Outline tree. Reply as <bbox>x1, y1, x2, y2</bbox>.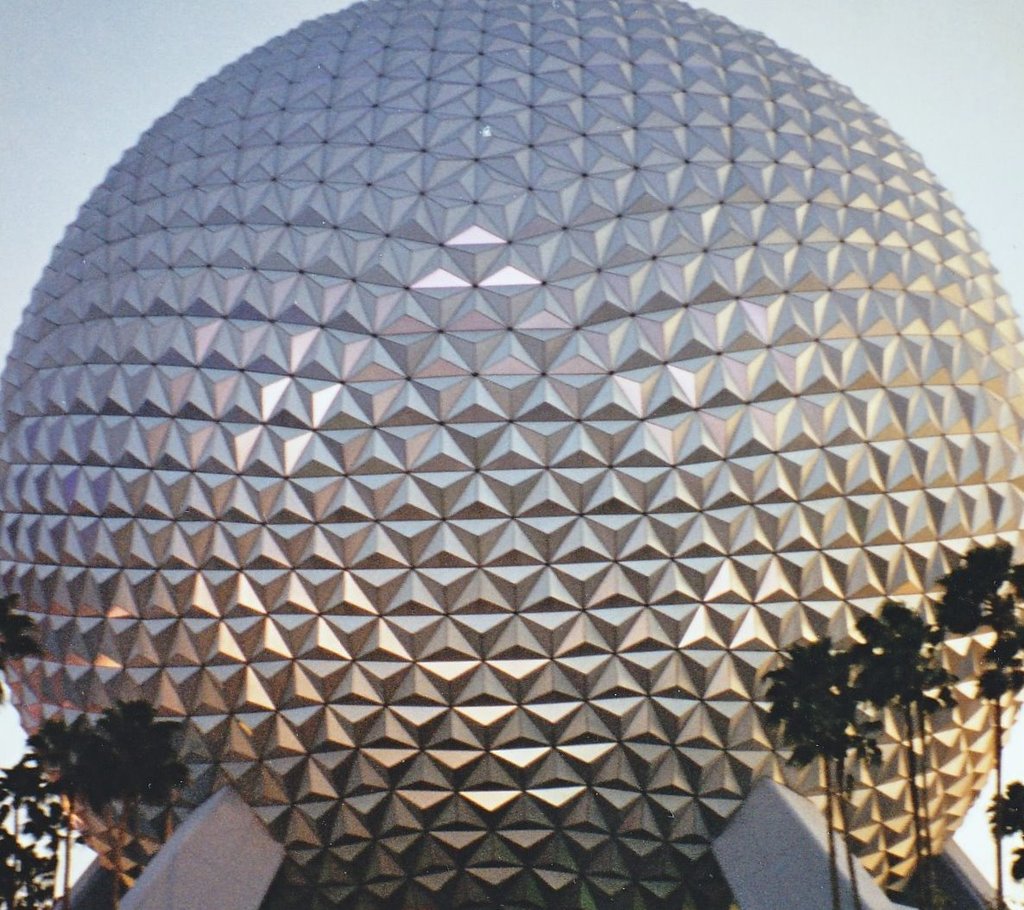
<bbox>763, 637, 866, 909</bbox>.
